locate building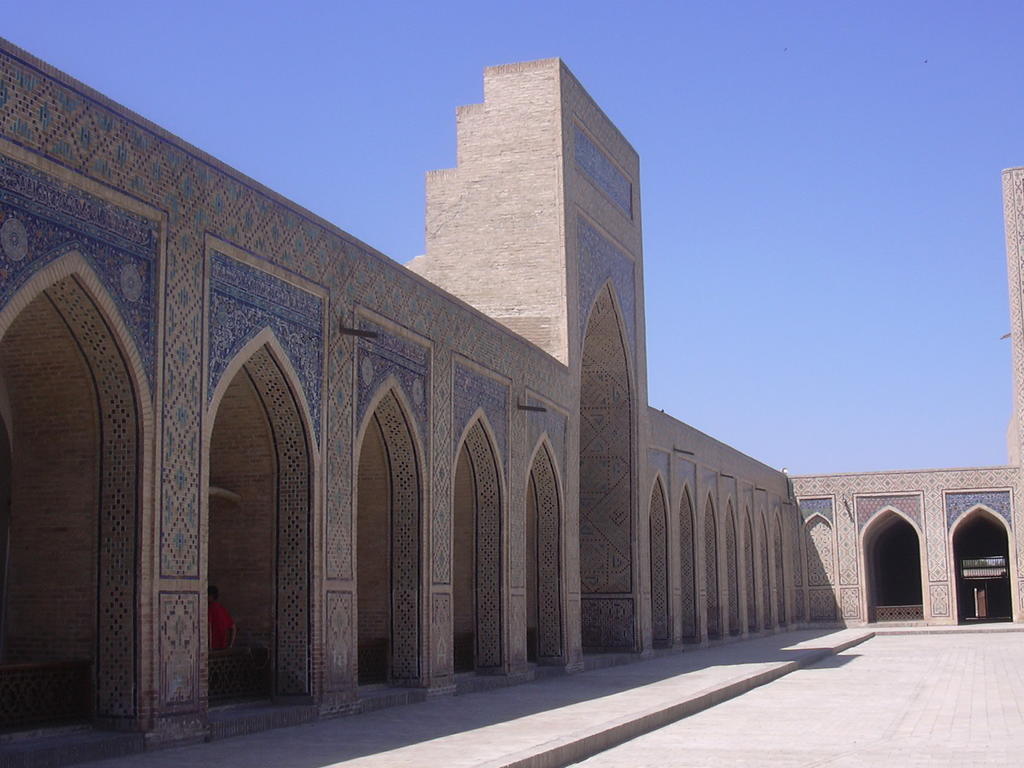
[0, 35, 1023, 767]
